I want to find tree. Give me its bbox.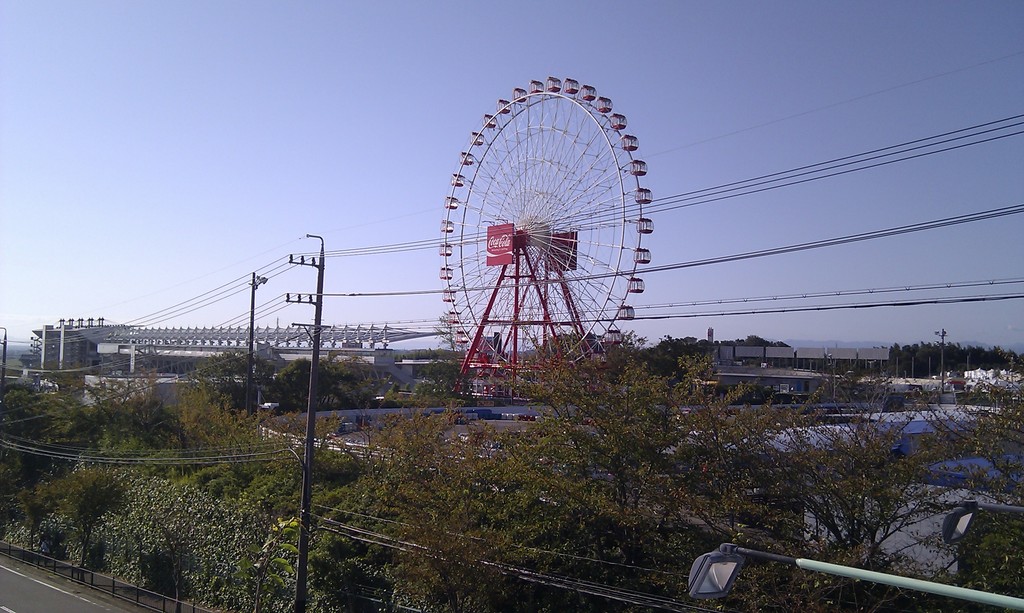
89:470:270:612.
